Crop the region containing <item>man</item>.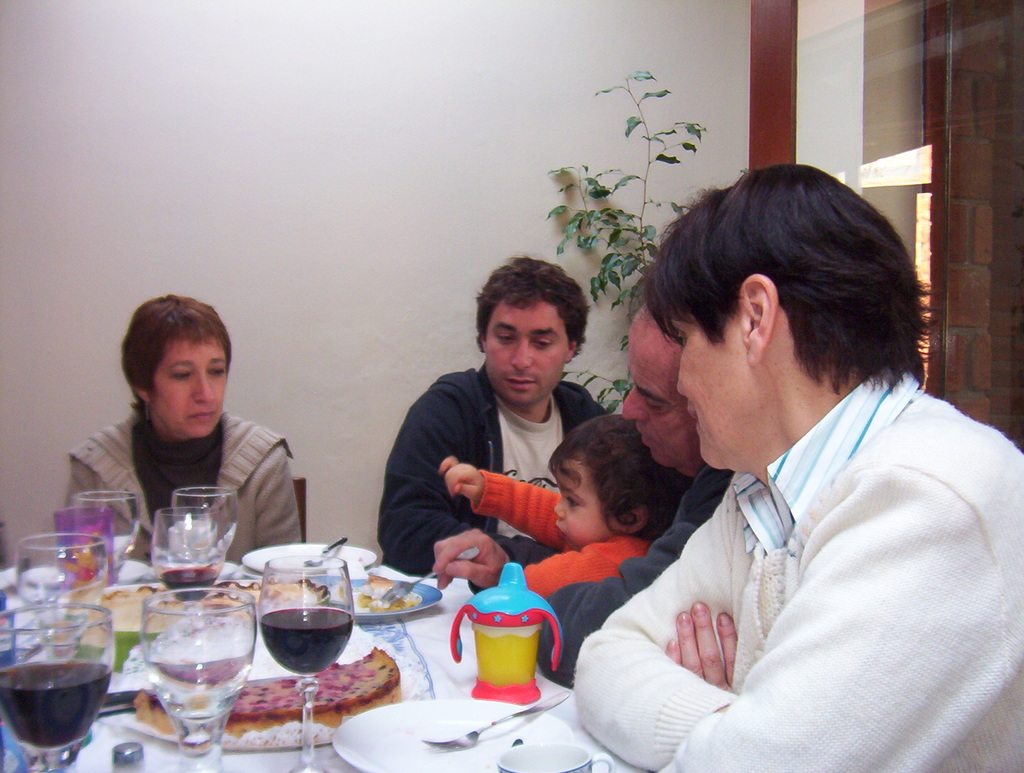
Crop region: box=[378, 253, 615, 584].
